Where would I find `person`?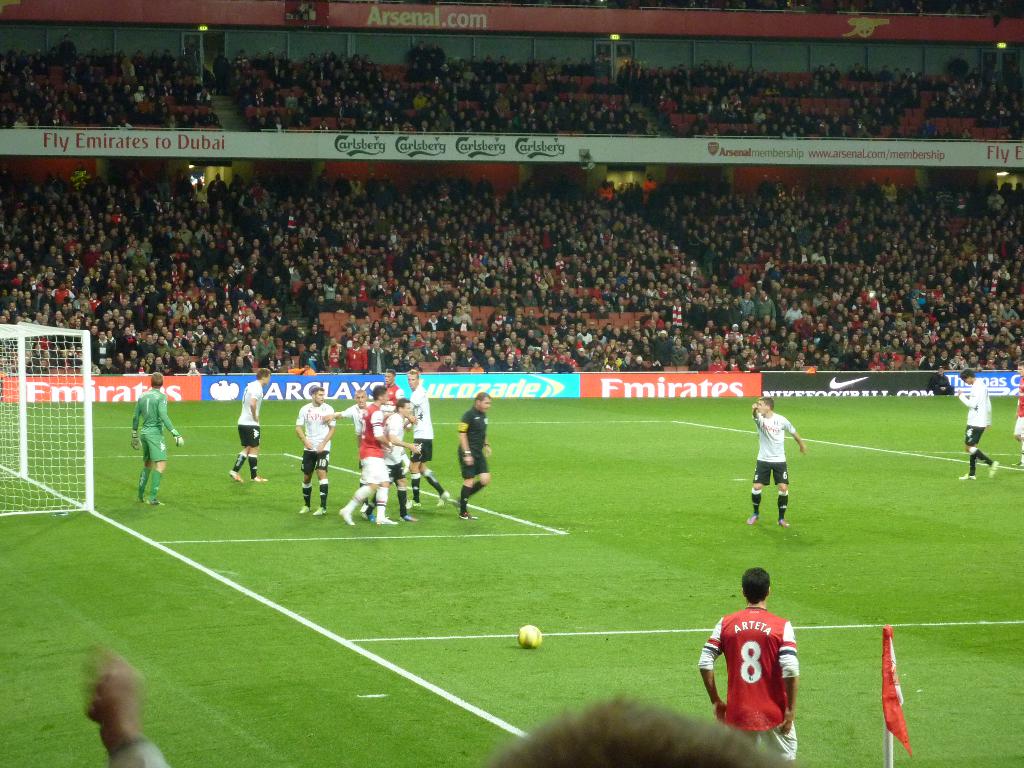
At 229, 369, 273, 484.
